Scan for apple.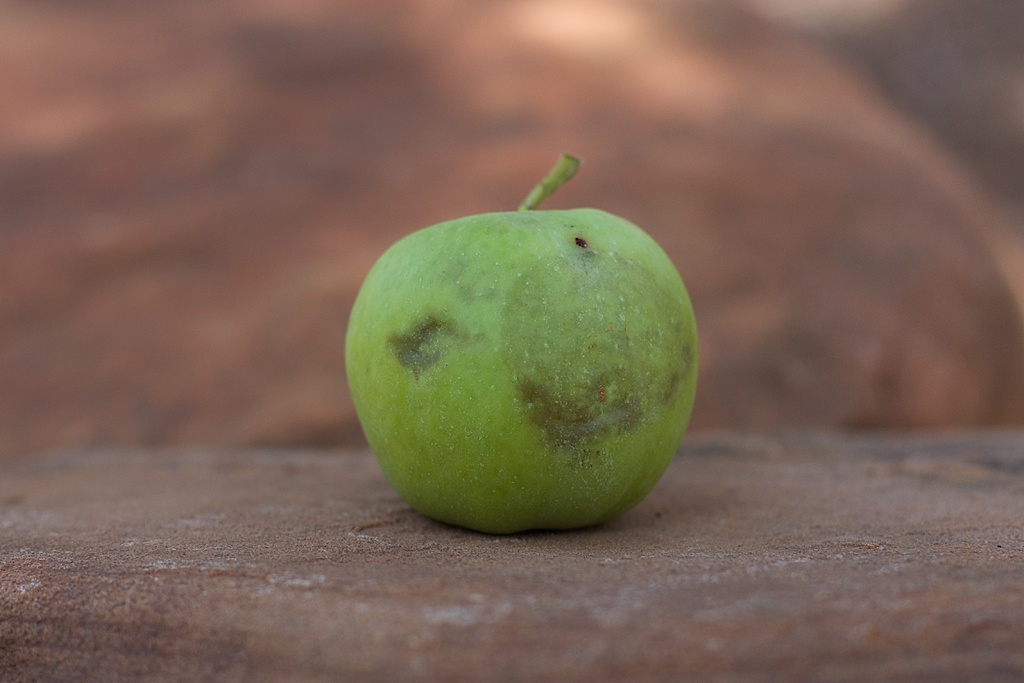
Scan result: bbox(344, 150, 696, 536).
